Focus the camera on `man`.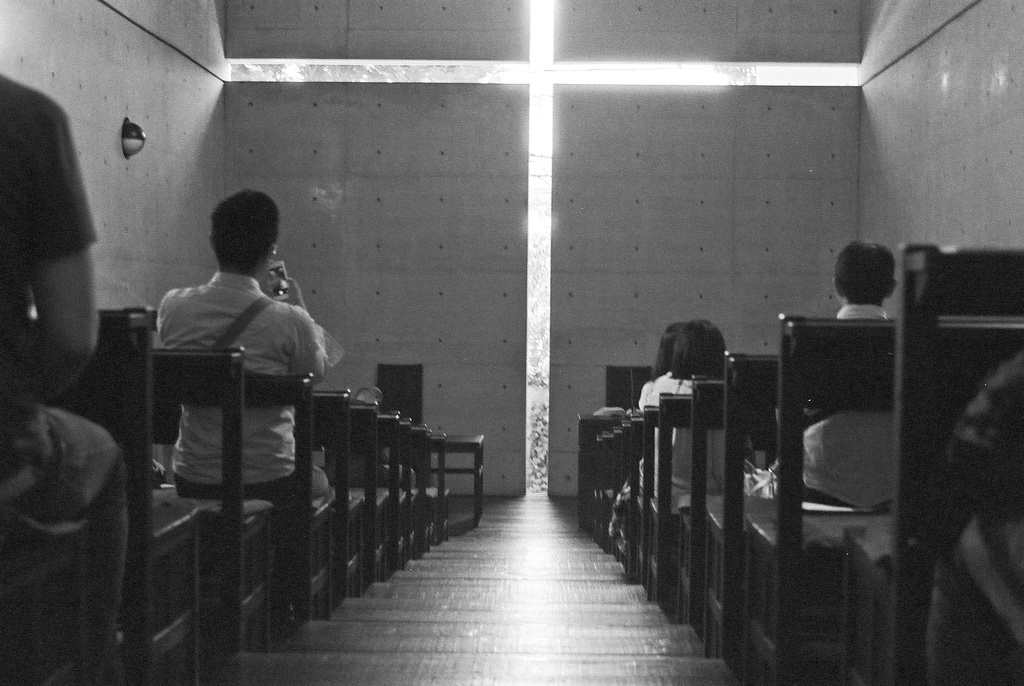
Focus region: 787, 239, 901, 510.
